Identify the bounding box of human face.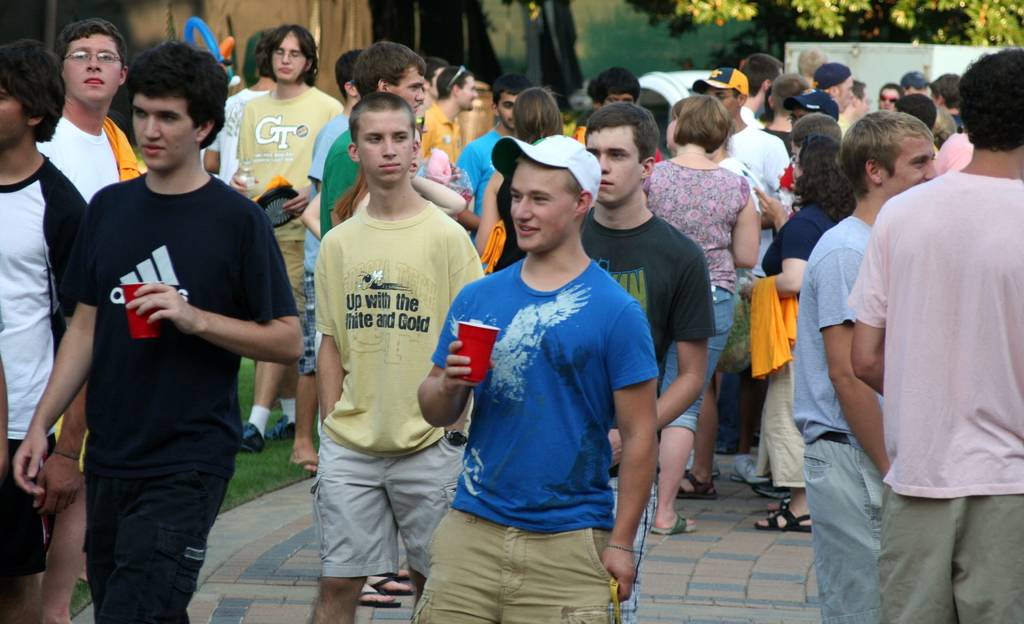
bbox=(356, 112, 414, 184).
